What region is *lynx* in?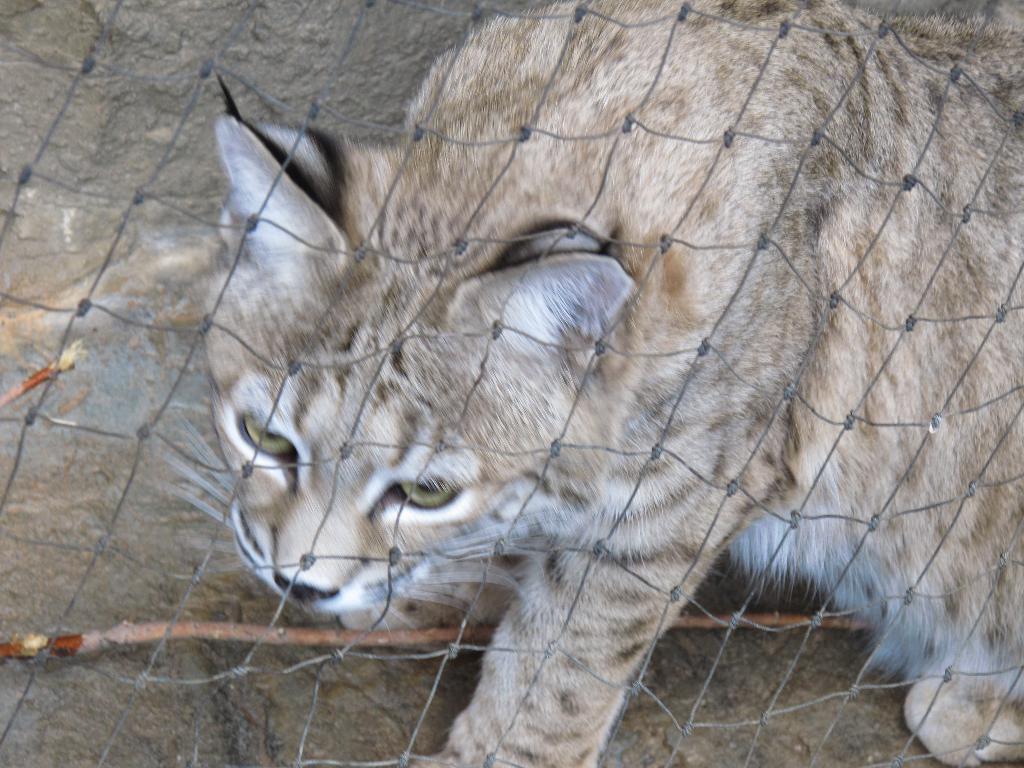
detection(201, 0, 1023, 767).
